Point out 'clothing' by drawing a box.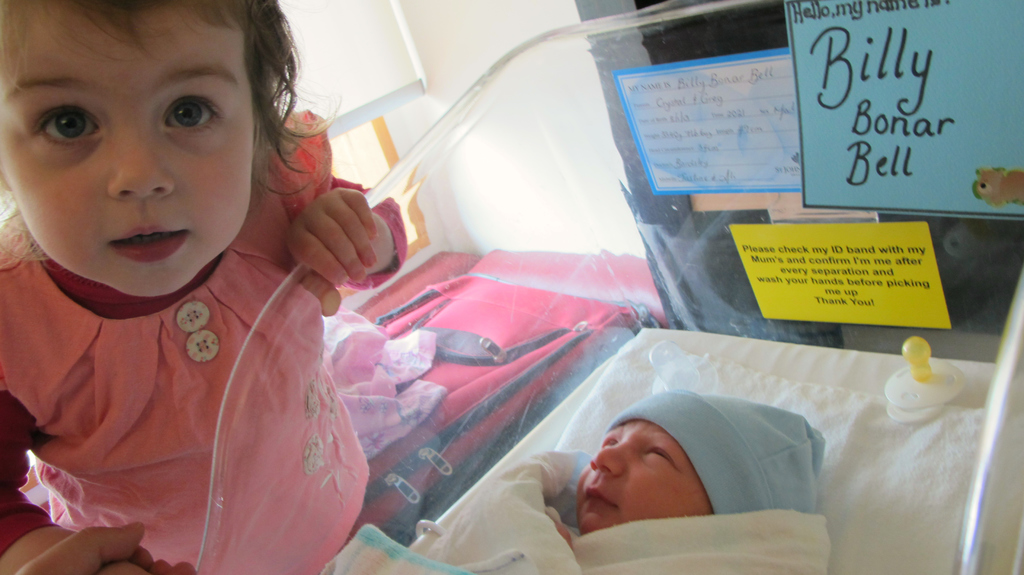
(left=0, top=197, right=392, bottom=551).
